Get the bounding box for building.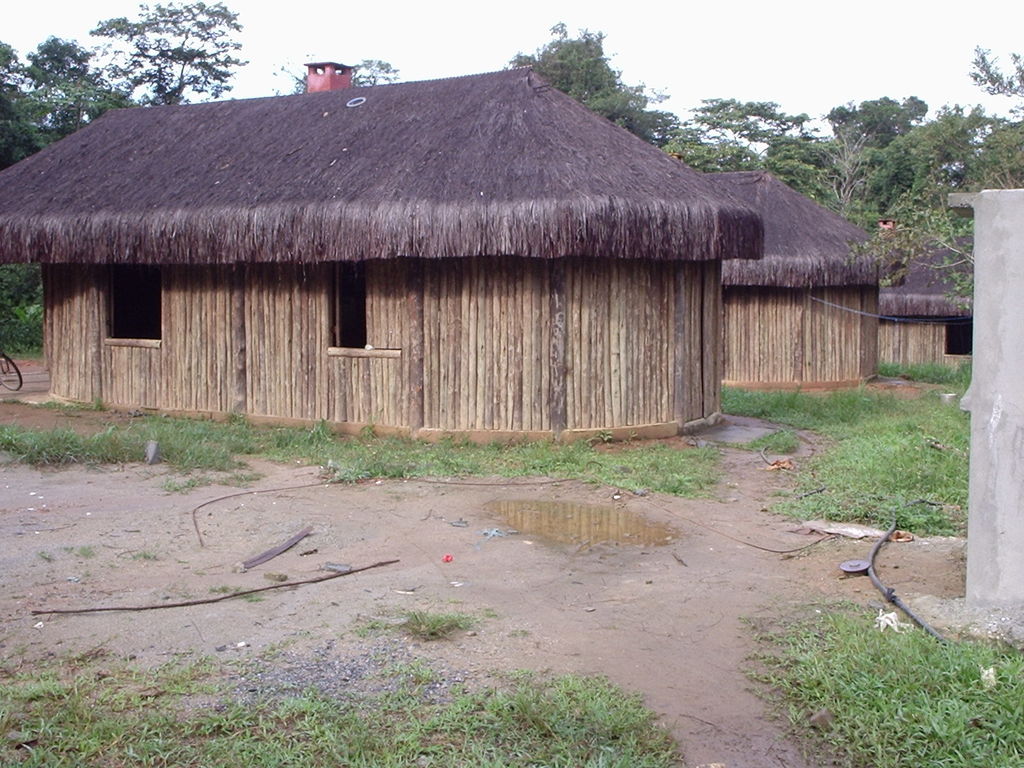
box(878, 227, 976, 369).
